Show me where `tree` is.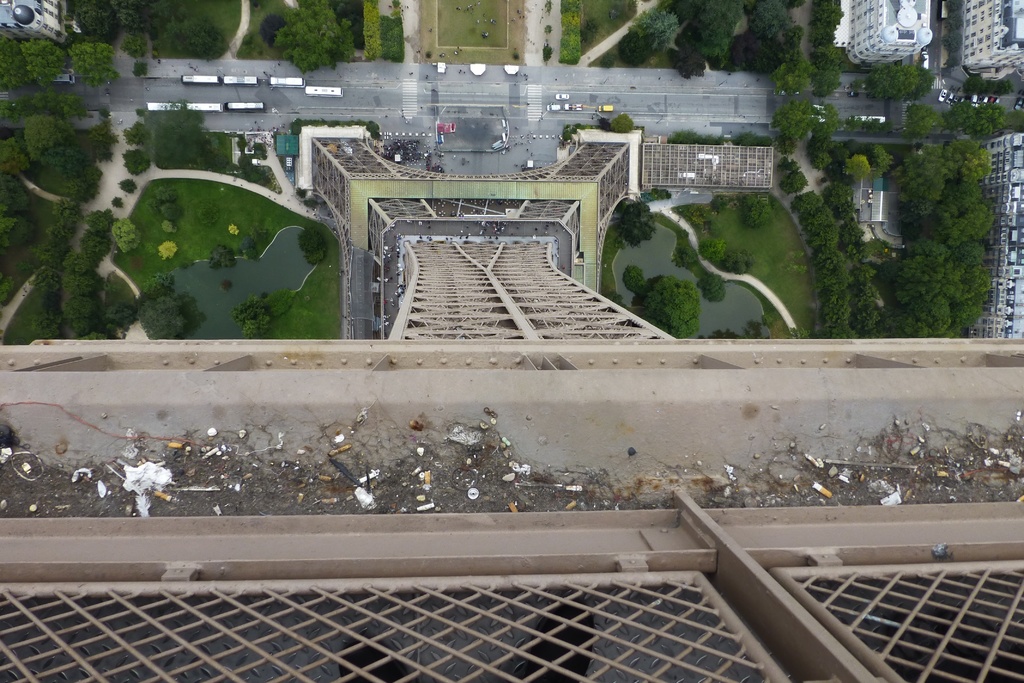
`tree` is at 19,37,70,85.
